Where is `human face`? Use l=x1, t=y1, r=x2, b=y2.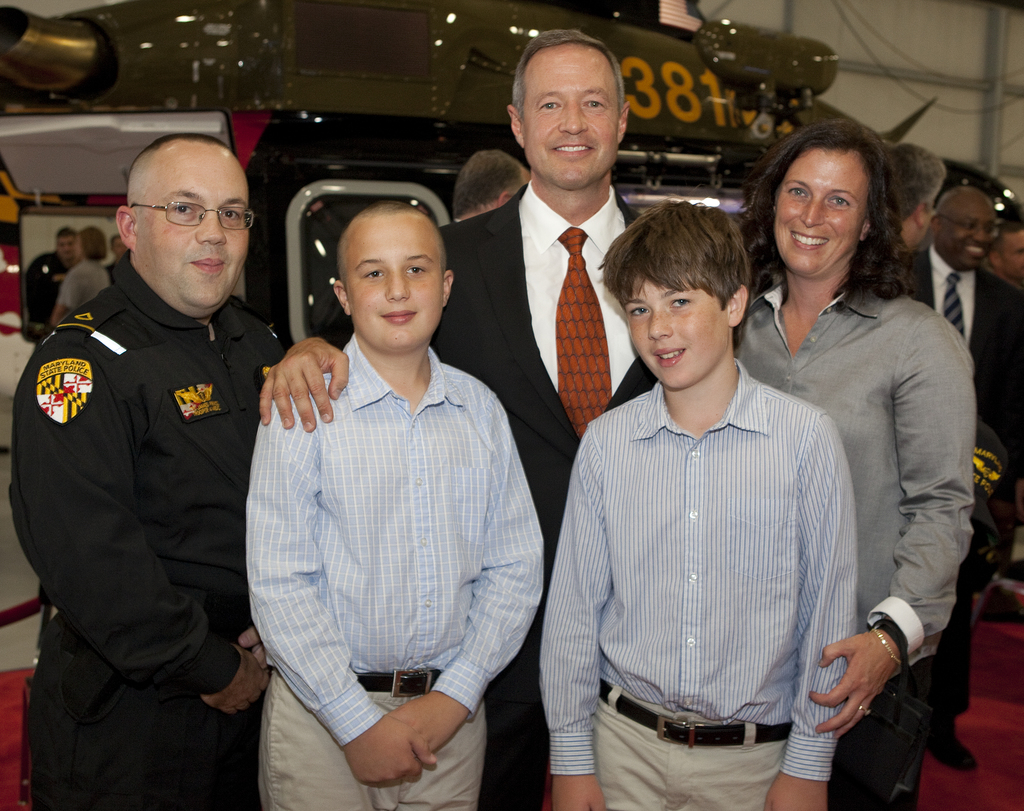
l=344, t=209, r=445, b=358.
